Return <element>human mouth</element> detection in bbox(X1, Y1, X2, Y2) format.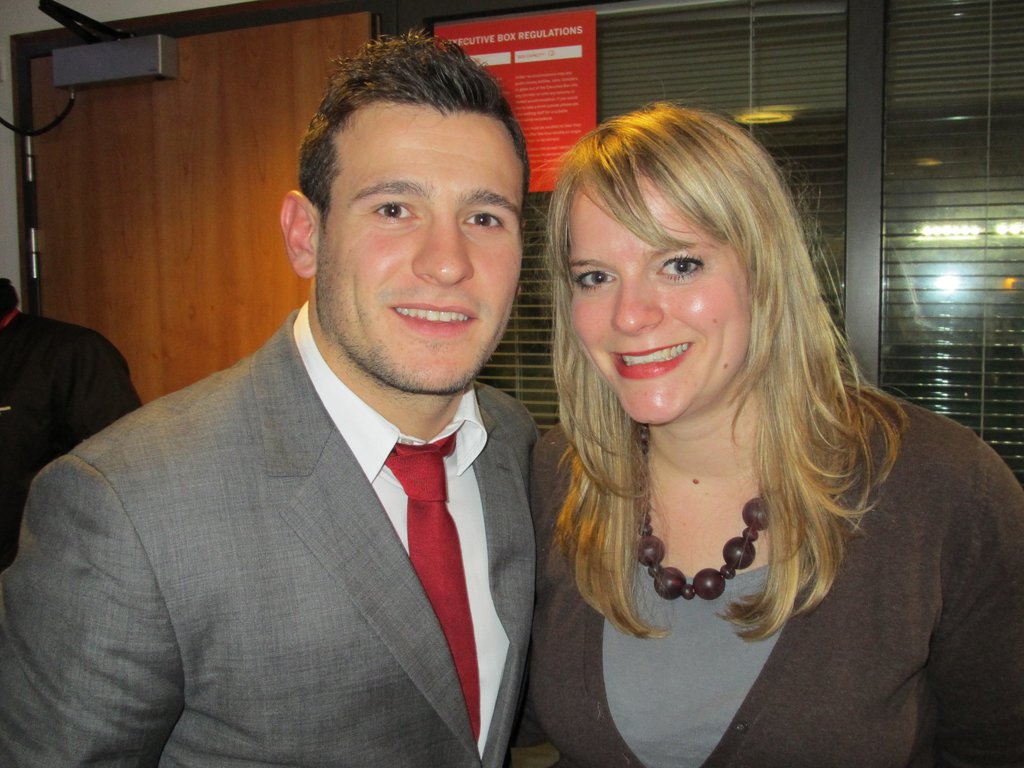
bbox(612, 336, 698, 382).
